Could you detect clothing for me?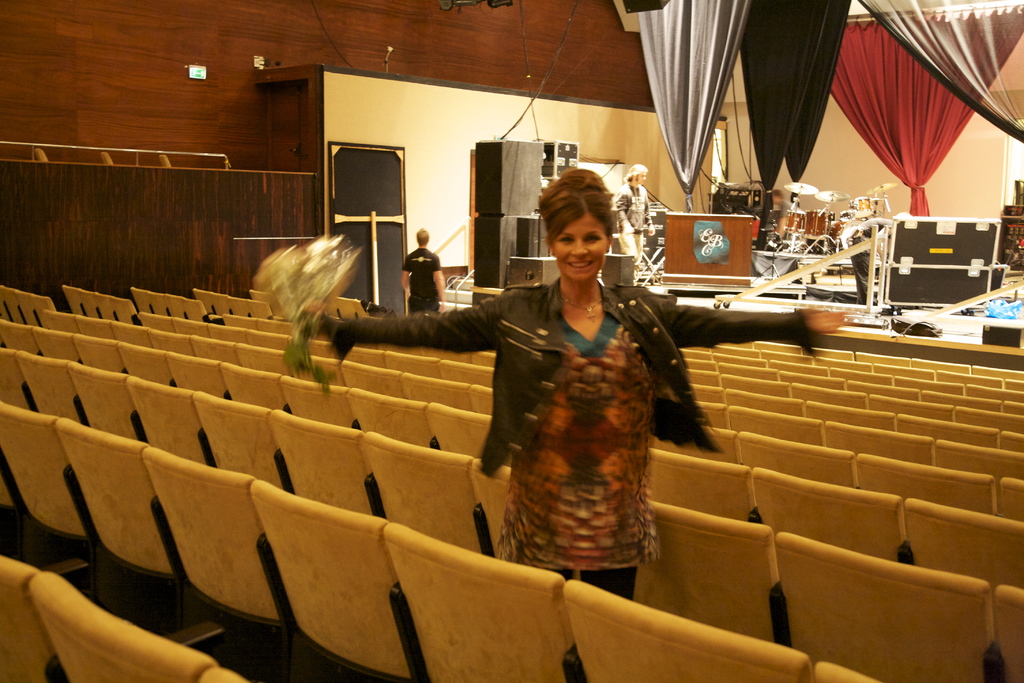
Detection result: 609, 177, 648, 267.
